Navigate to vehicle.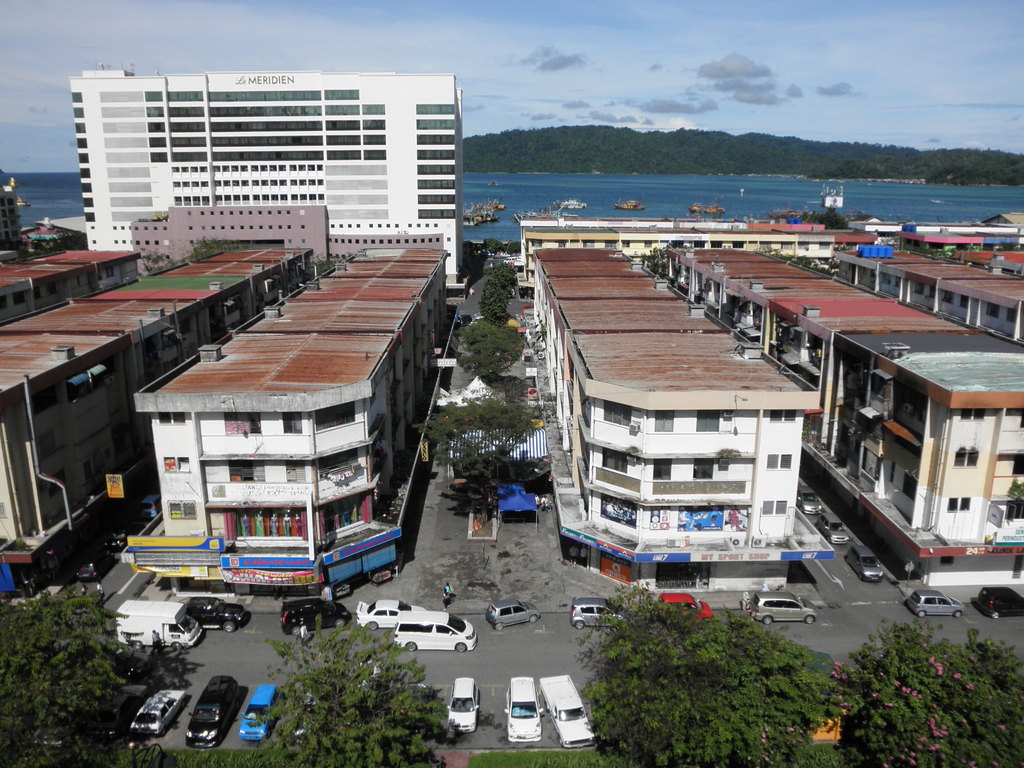
Navigation target: 845 548 892 585.
